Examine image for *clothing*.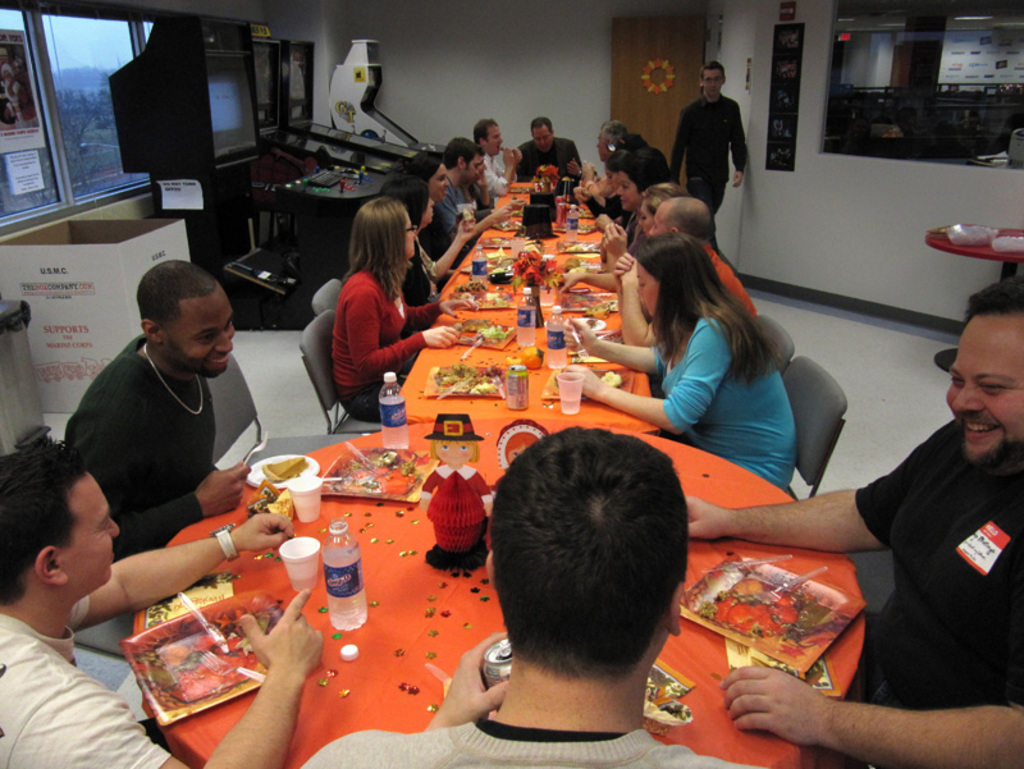
Examination result: [left=669, top=83, right=764, bottom=219].
